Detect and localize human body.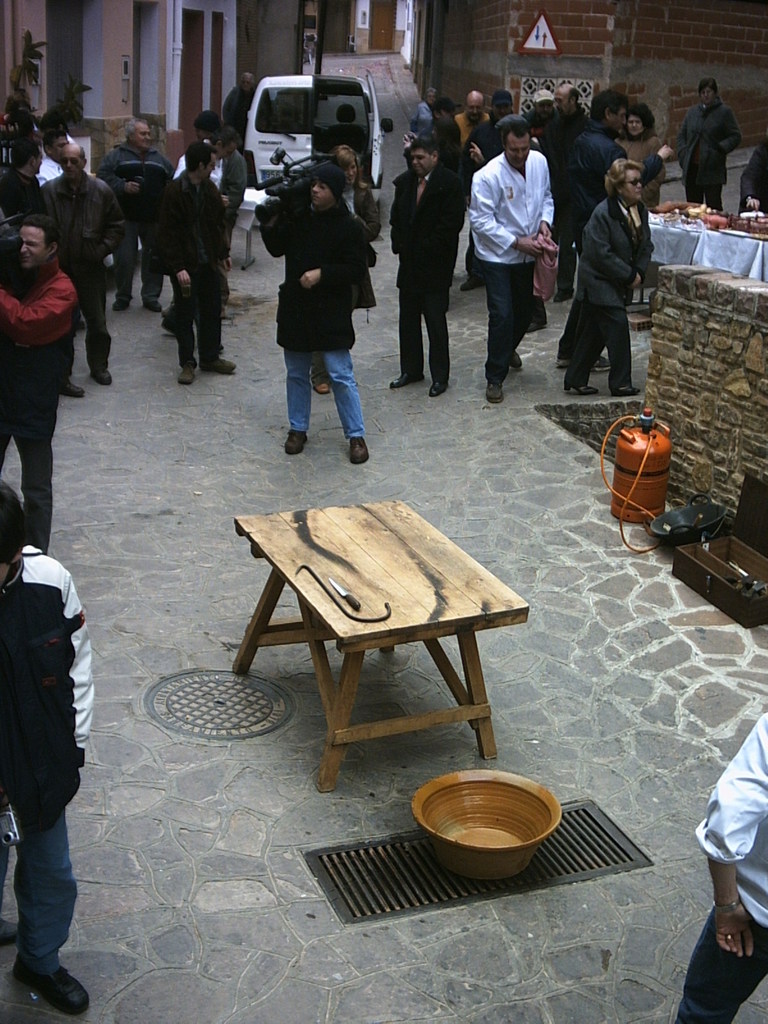
Localized at (264, 119, 380, 458).
